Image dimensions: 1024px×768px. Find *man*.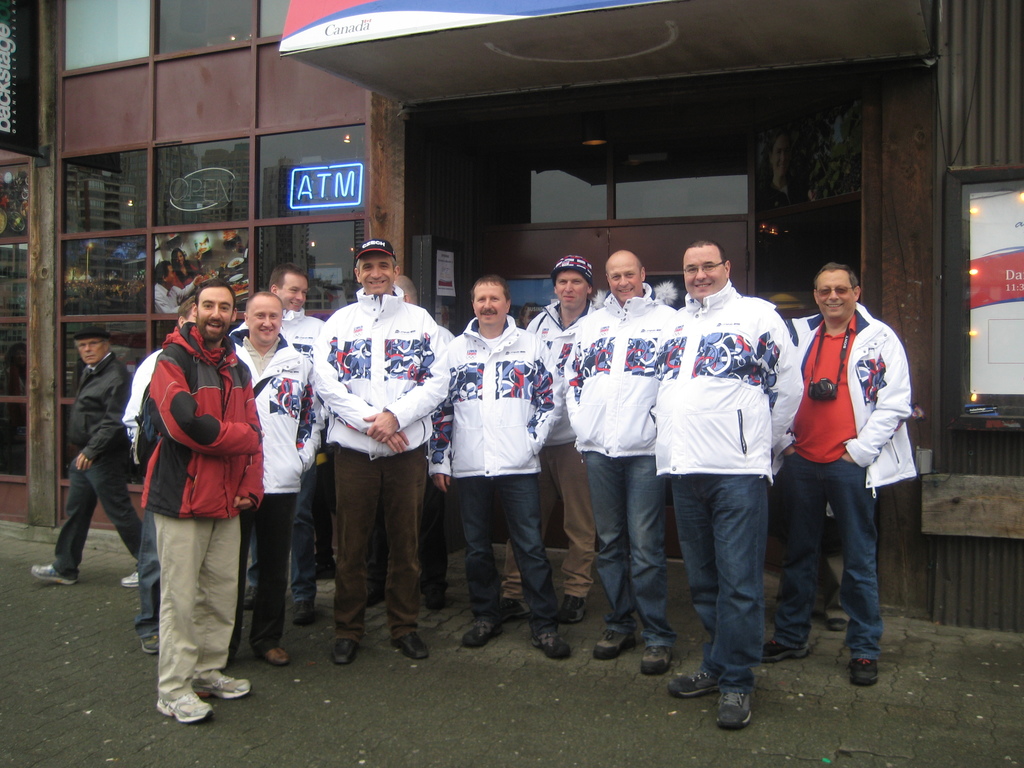
[227, 257, 330, 630].
